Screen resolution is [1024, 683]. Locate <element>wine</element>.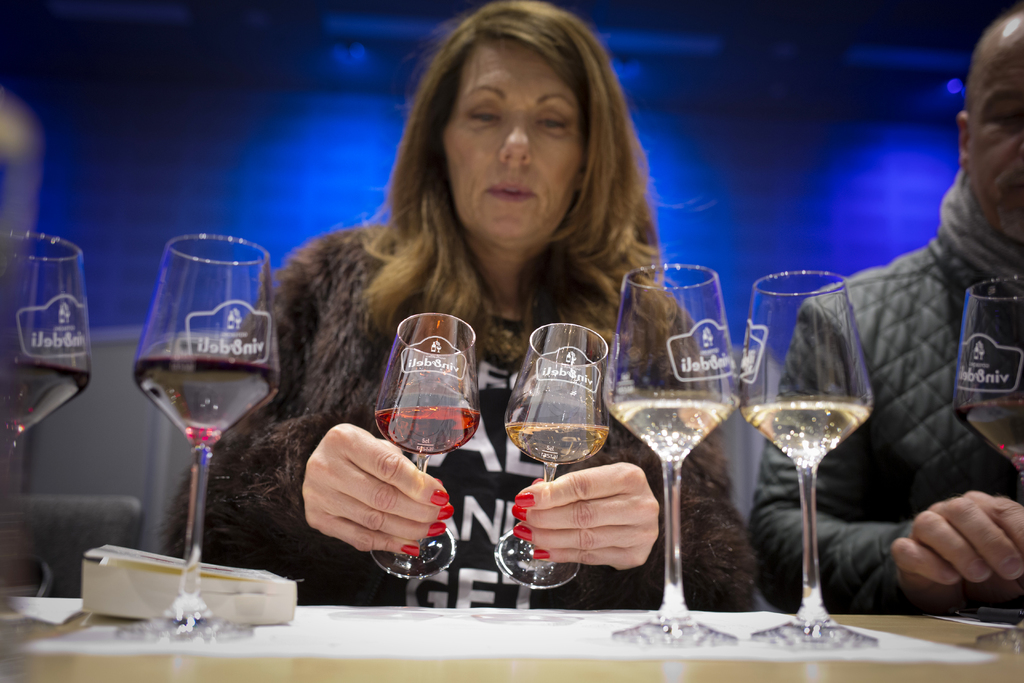
(x1=953, y1=402, x2=1023, y2=475).
